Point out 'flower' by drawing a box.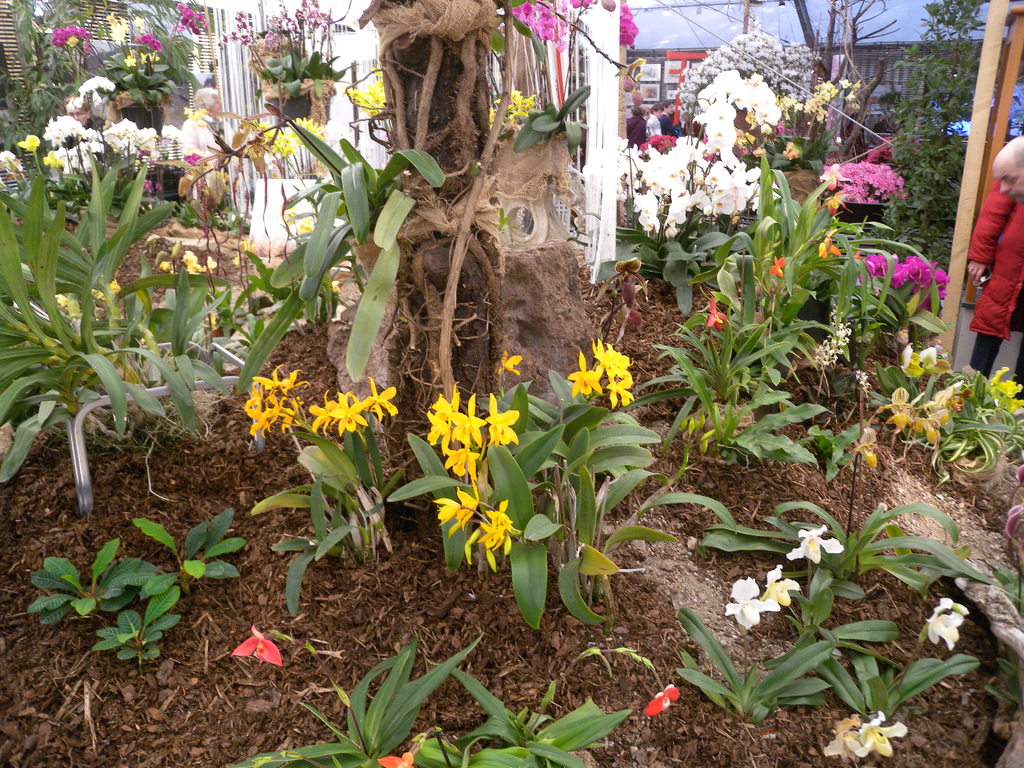
BBox(724, 576, 776, 633).
